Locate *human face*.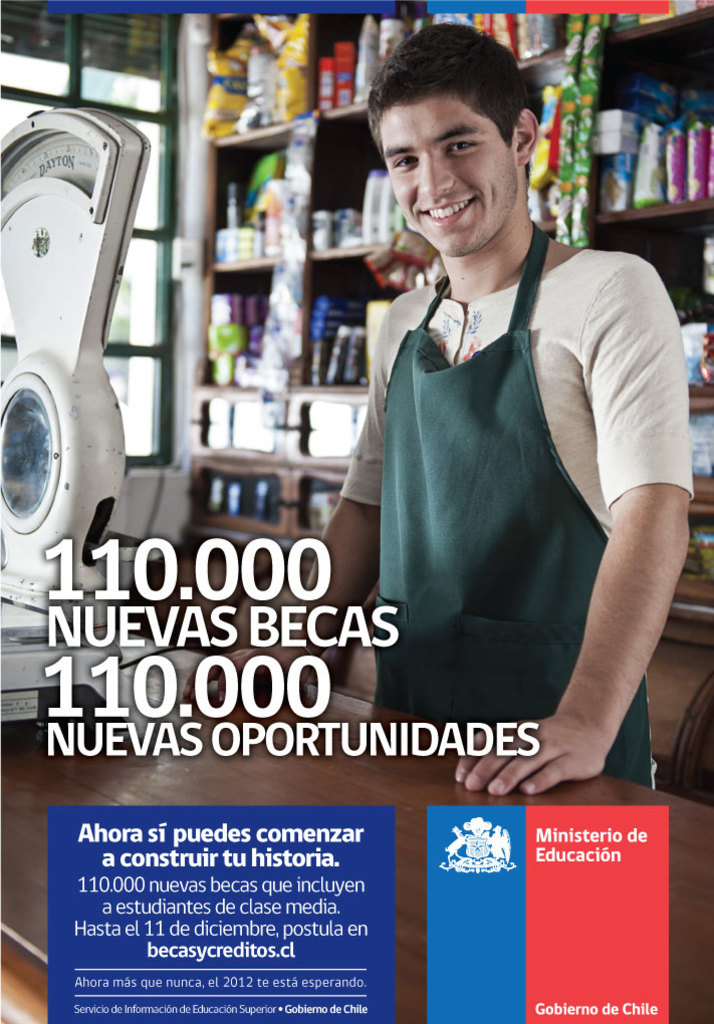
Bounding box: 385, 104, 517, 258.
